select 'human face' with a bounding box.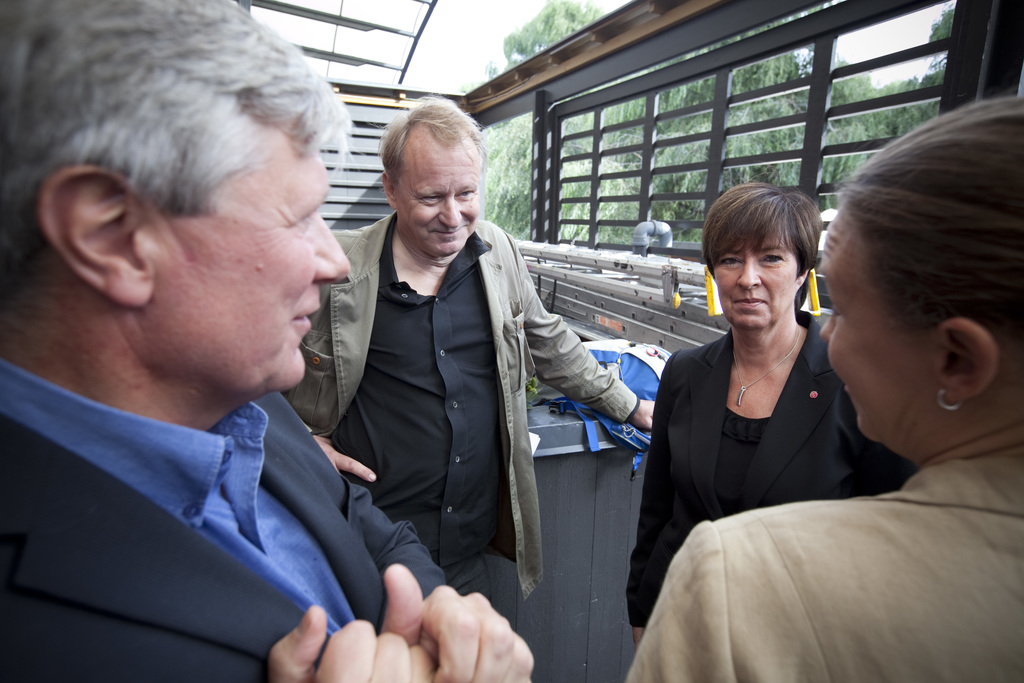
820,210,949,441.
